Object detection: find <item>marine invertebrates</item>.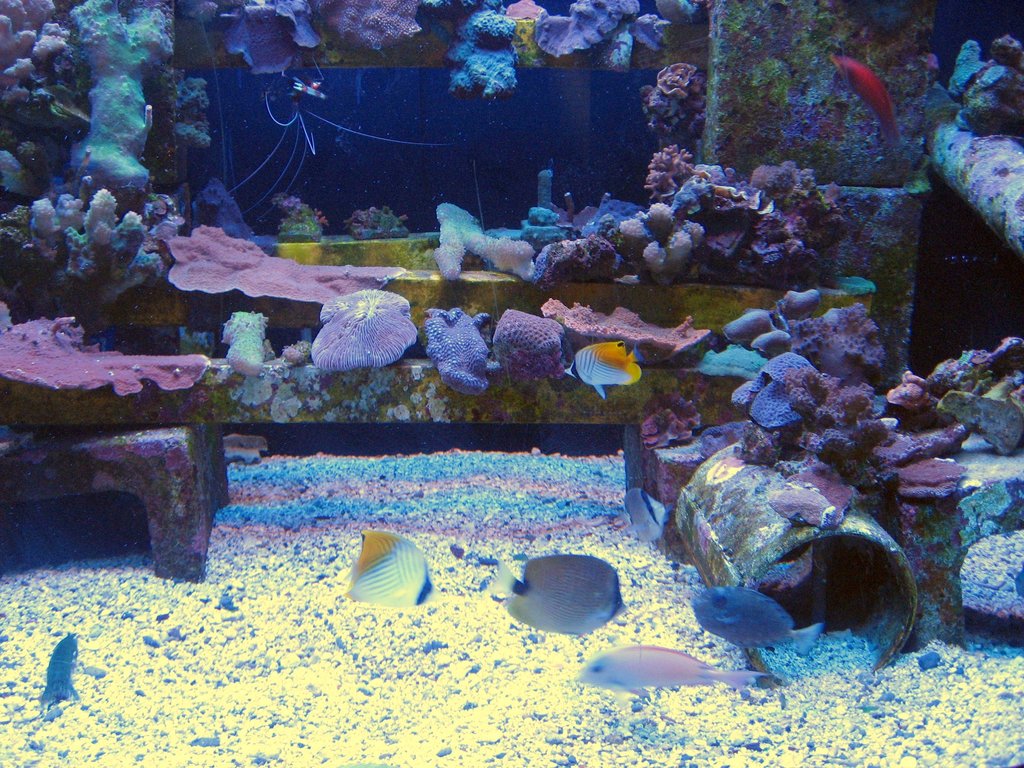
614 193 699 288.
